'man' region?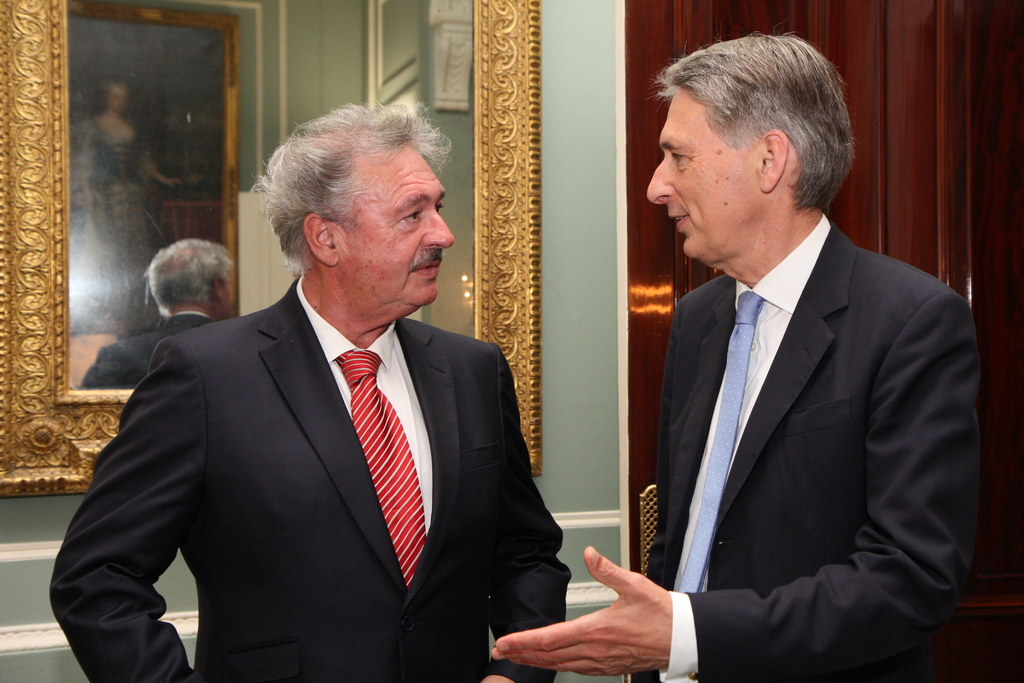
detection(489, 35, 982, 682)
